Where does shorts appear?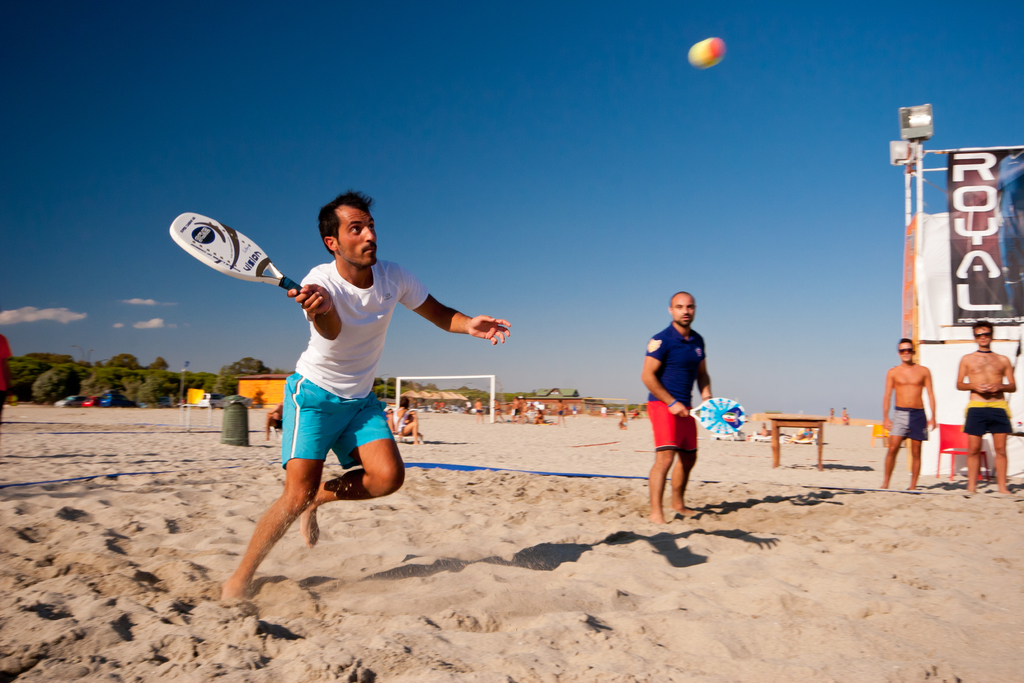
Appears at pyautogui.locateOnScreen(645, 401, 698, 452).
